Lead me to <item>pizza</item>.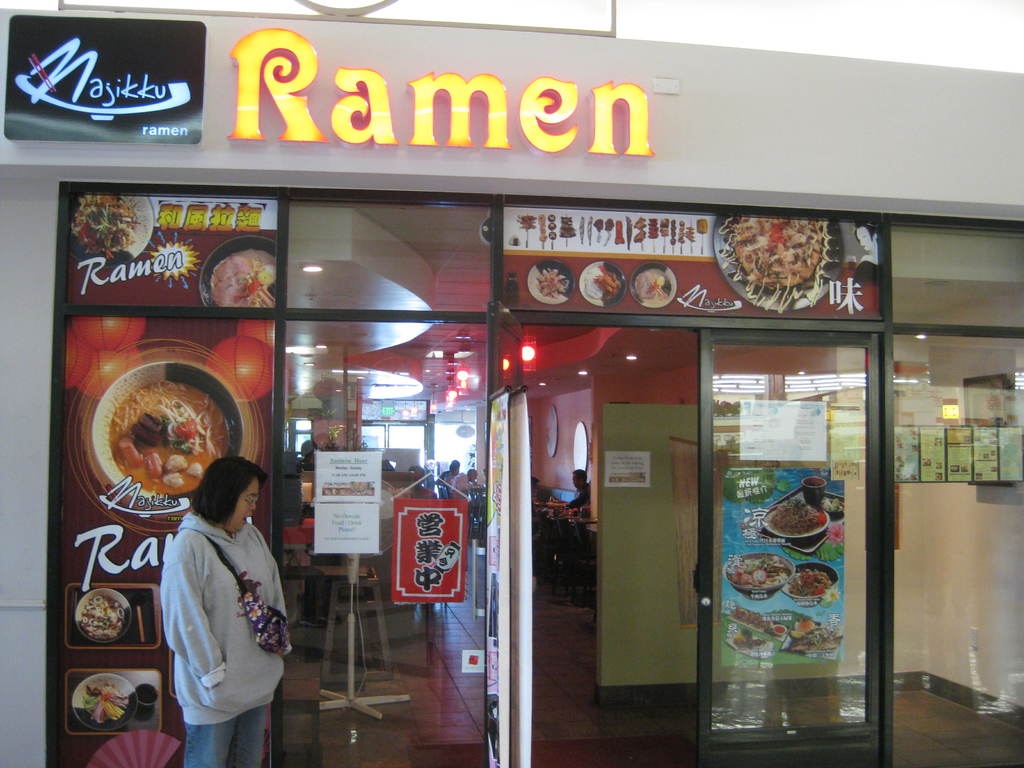
Lead to rect(730, 216, 825, 289).
